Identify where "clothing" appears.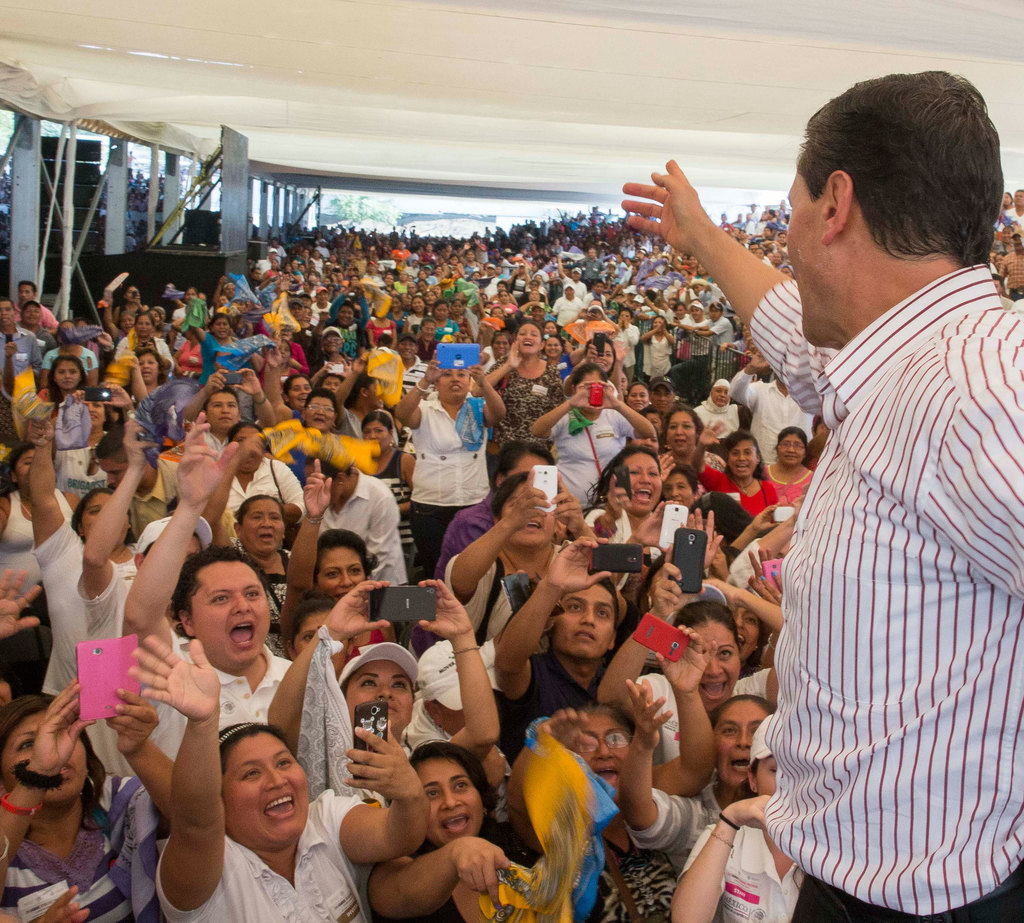
Appears at left=617, top=775, right=718, bottom=878.
